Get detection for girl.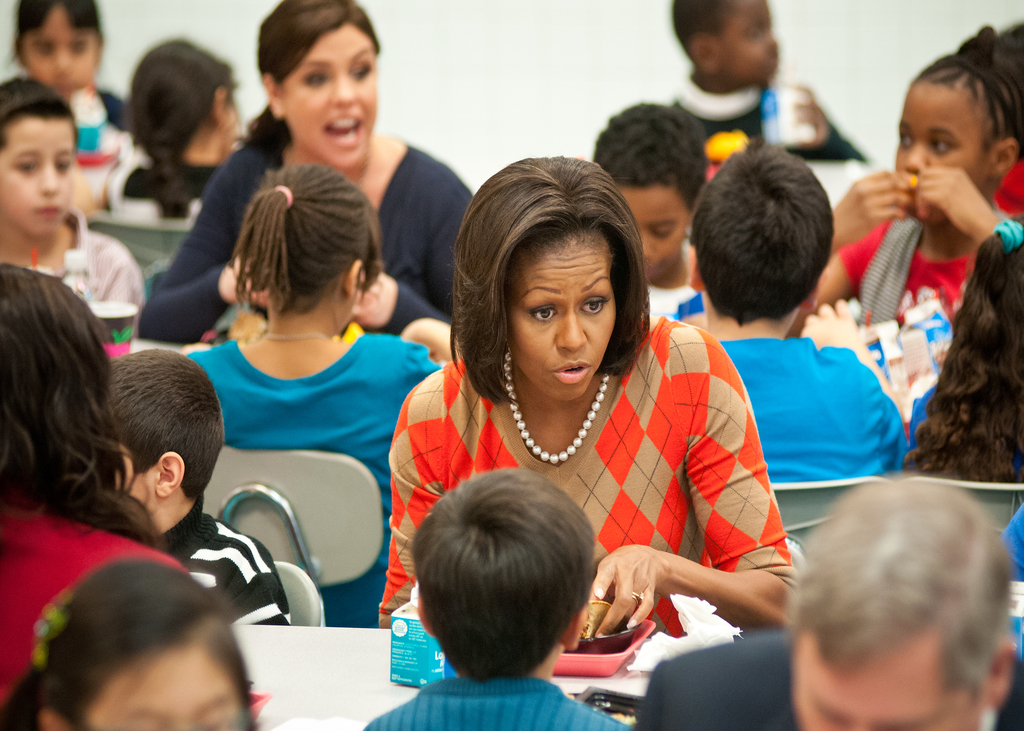
Detection: [left=0, top=0, right=130, bottom=137].
